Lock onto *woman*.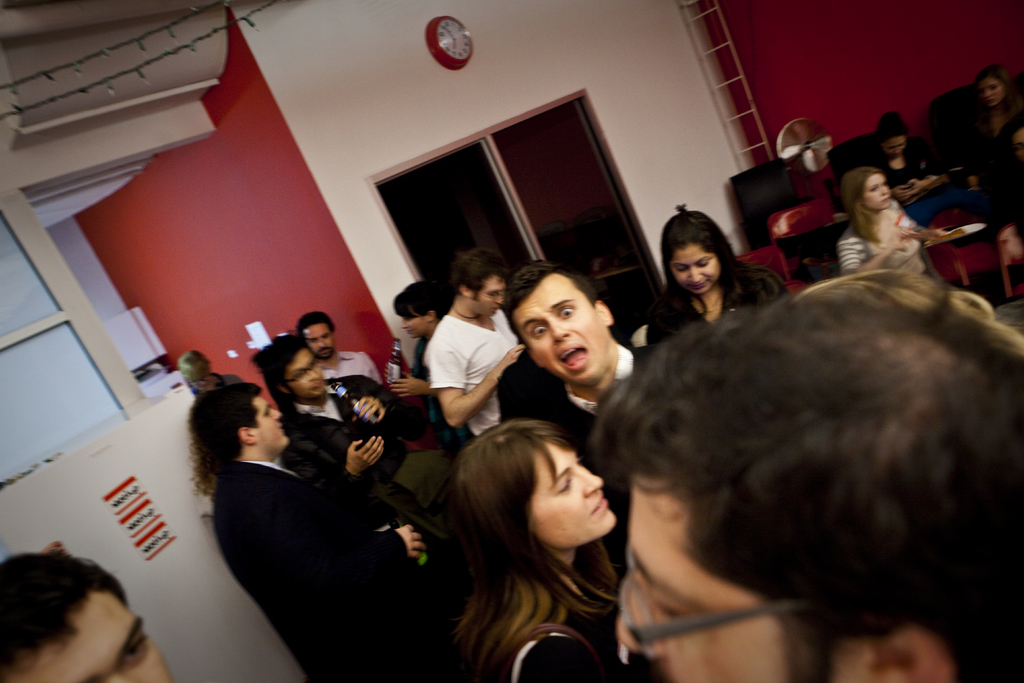
Locked: select_region(452, 408, 740, 682).
